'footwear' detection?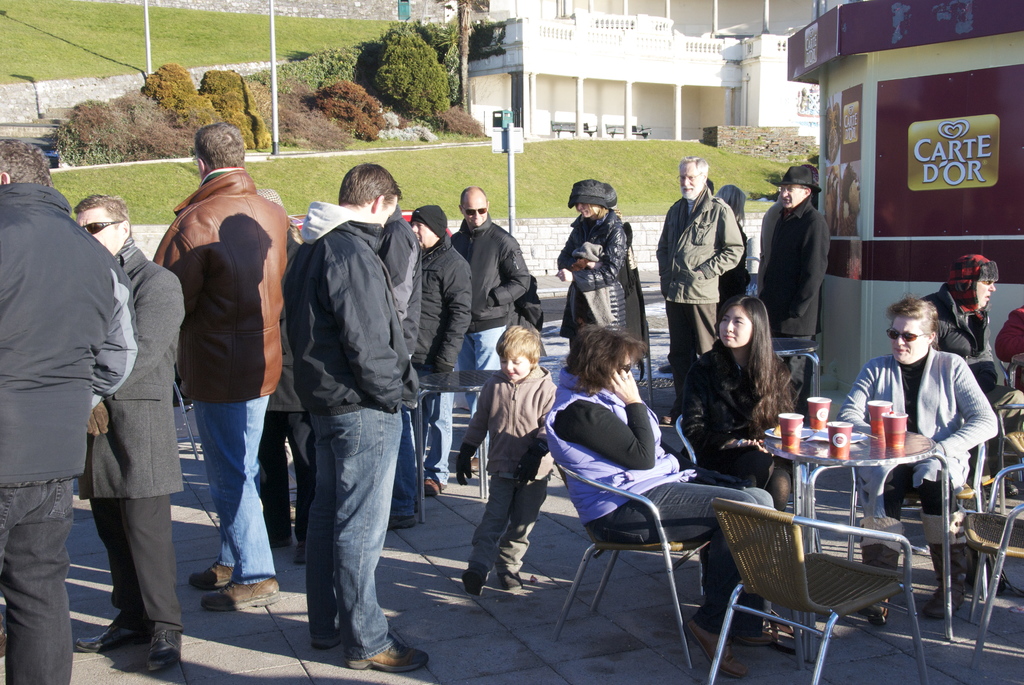
190 560 235 590
